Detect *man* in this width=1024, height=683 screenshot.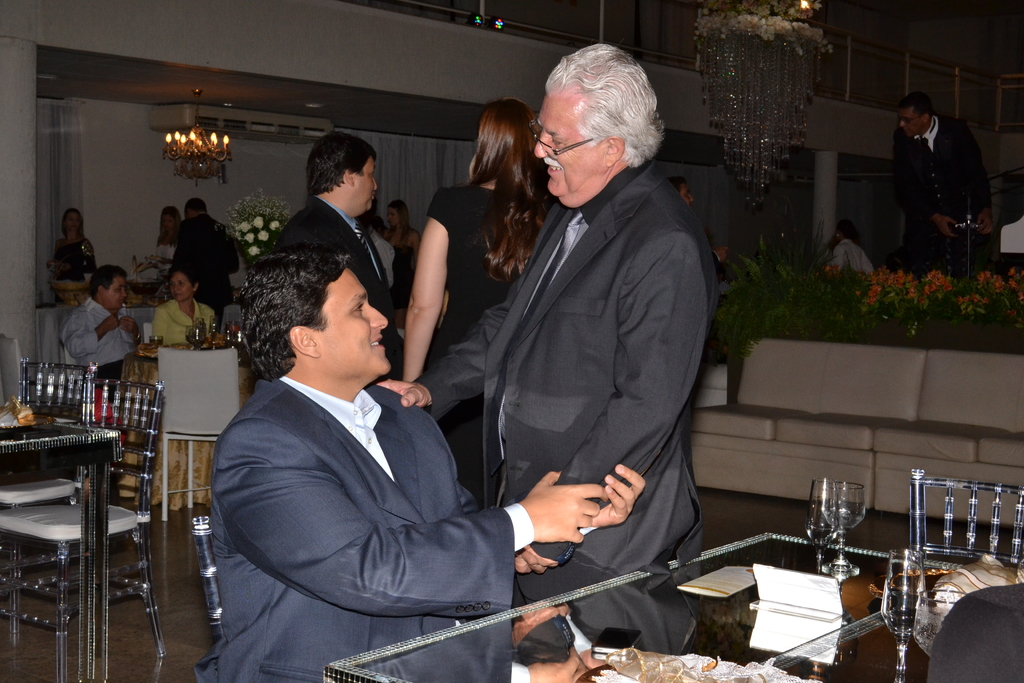
Detection: Rect(374, 42, 707, 612).
